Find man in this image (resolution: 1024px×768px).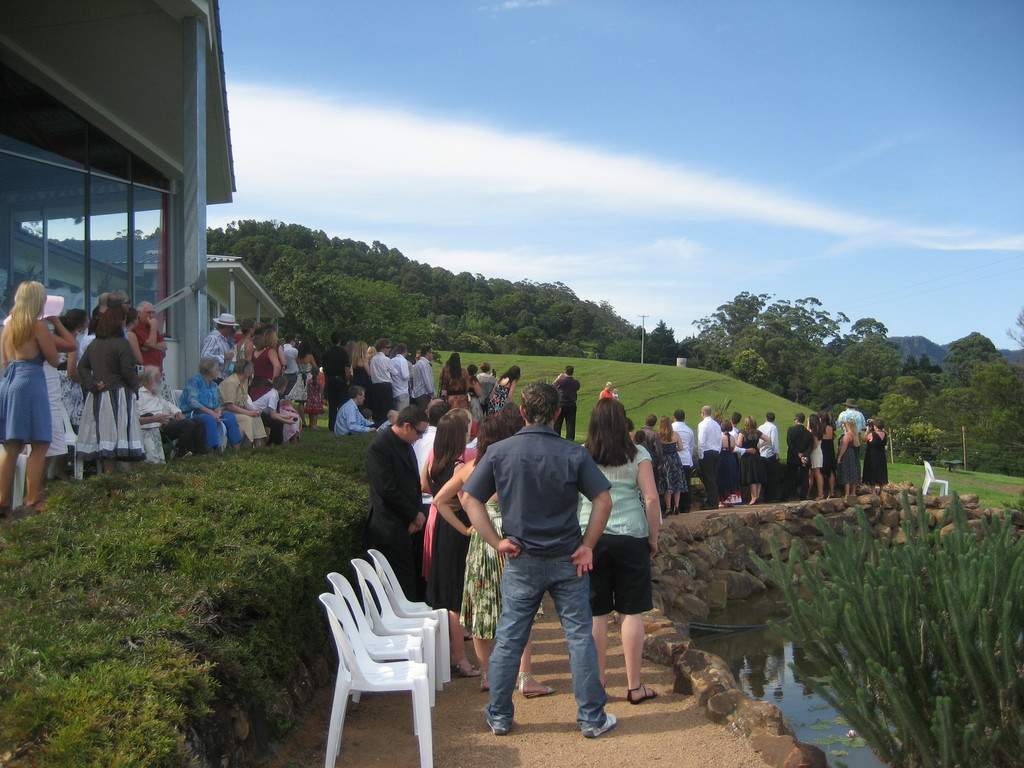
[785, 412, 812, 500].
